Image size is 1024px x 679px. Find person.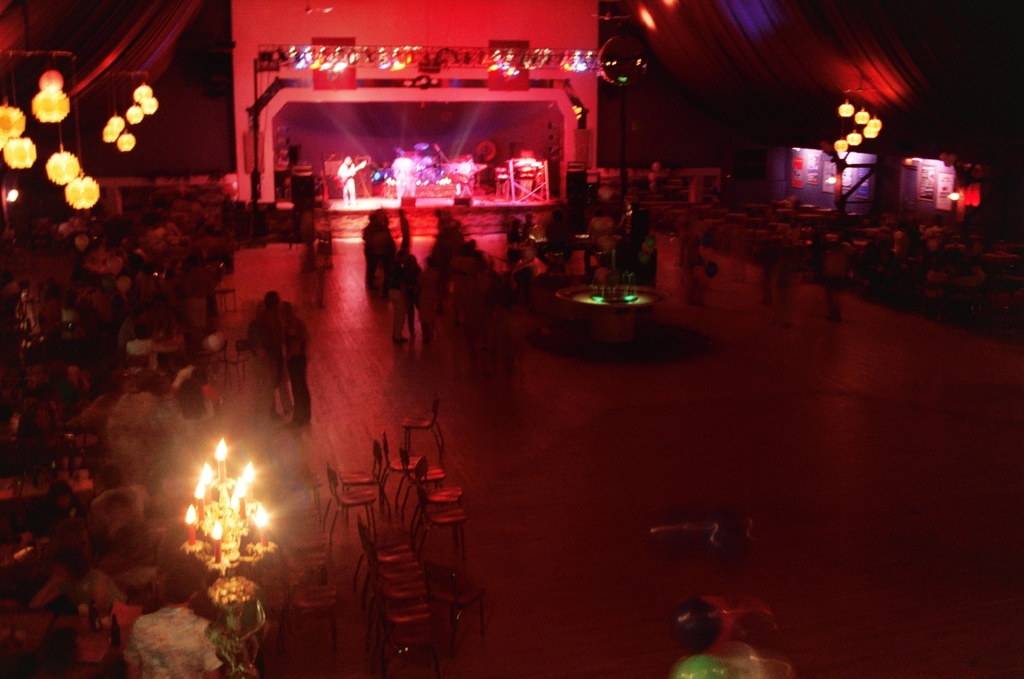
<box>408,244,424,308</box>.
